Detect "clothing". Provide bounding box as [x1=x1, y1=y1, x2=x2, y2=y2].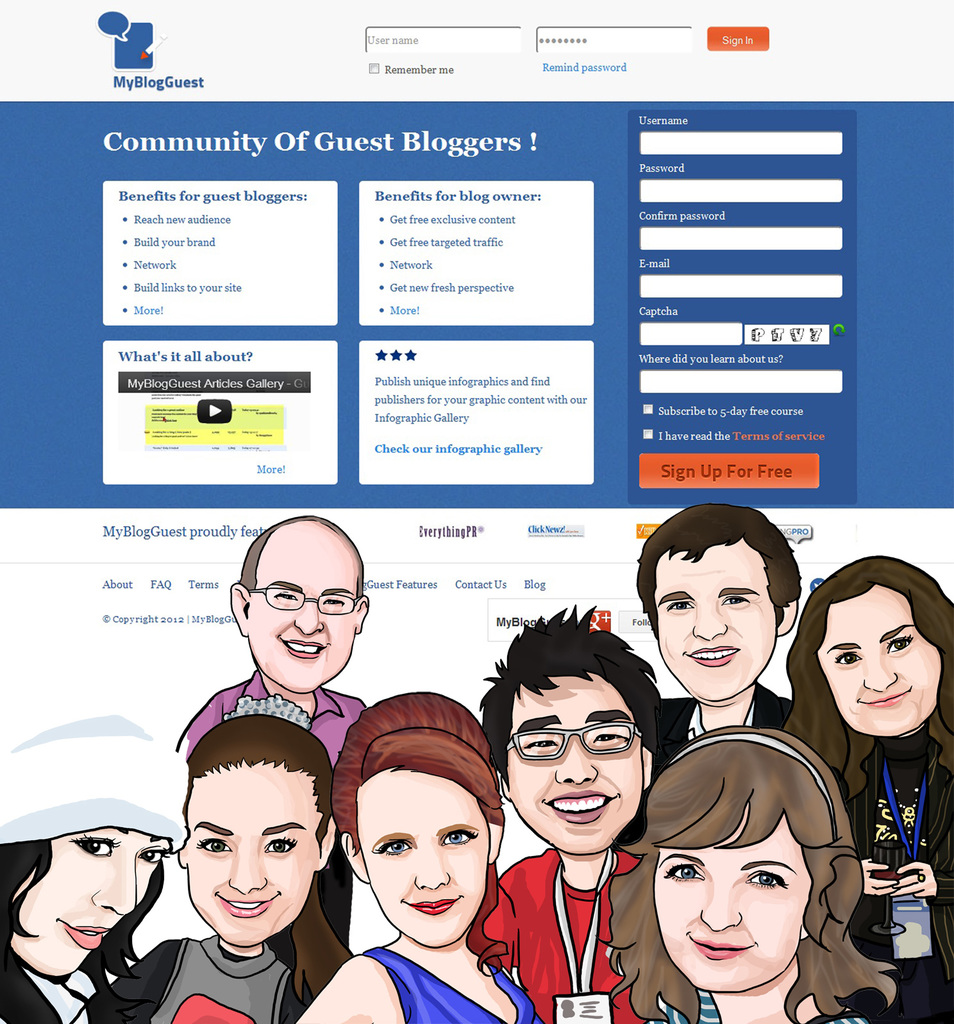
[x1=224, y1=907, x2=320, y2=1014].
